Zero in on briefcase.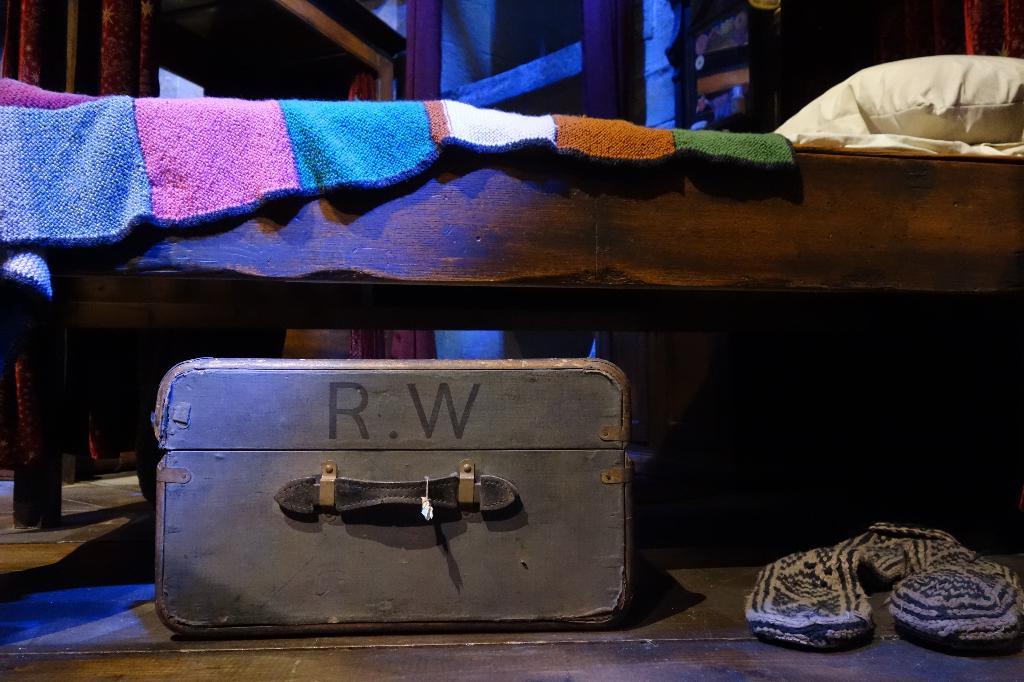
Zeroed in: {"left": 120, "top": 338, "right": 684, "bottom": 655}.
